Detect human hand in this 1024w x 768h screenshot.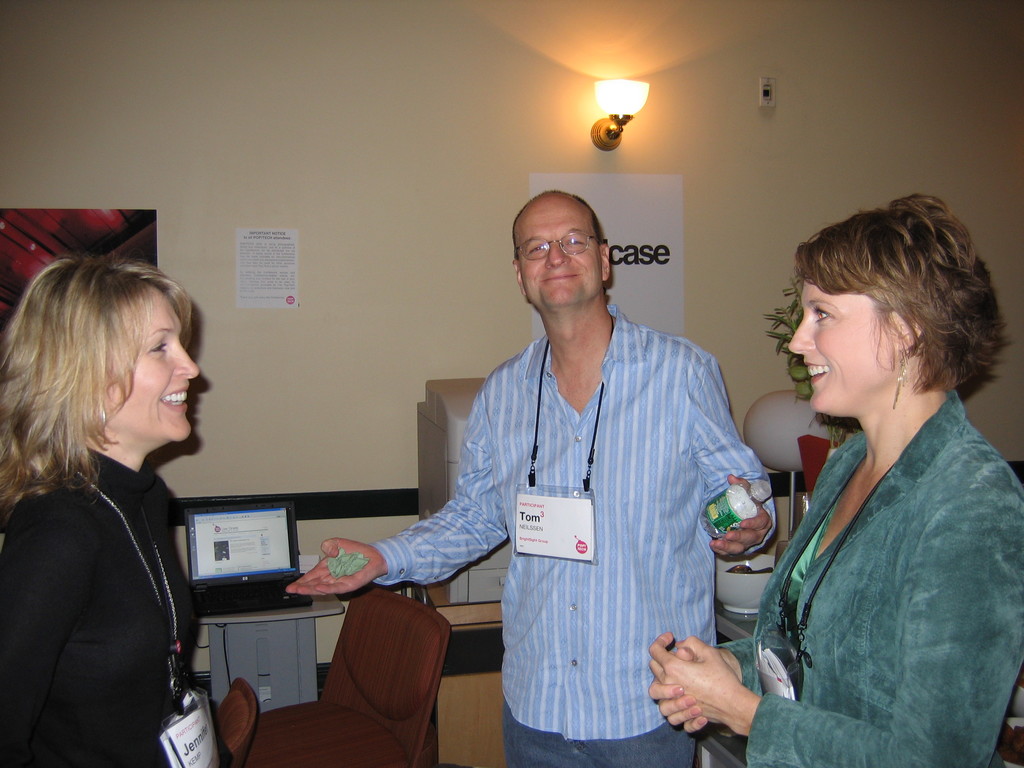
Detection: 285 538 387 596.
